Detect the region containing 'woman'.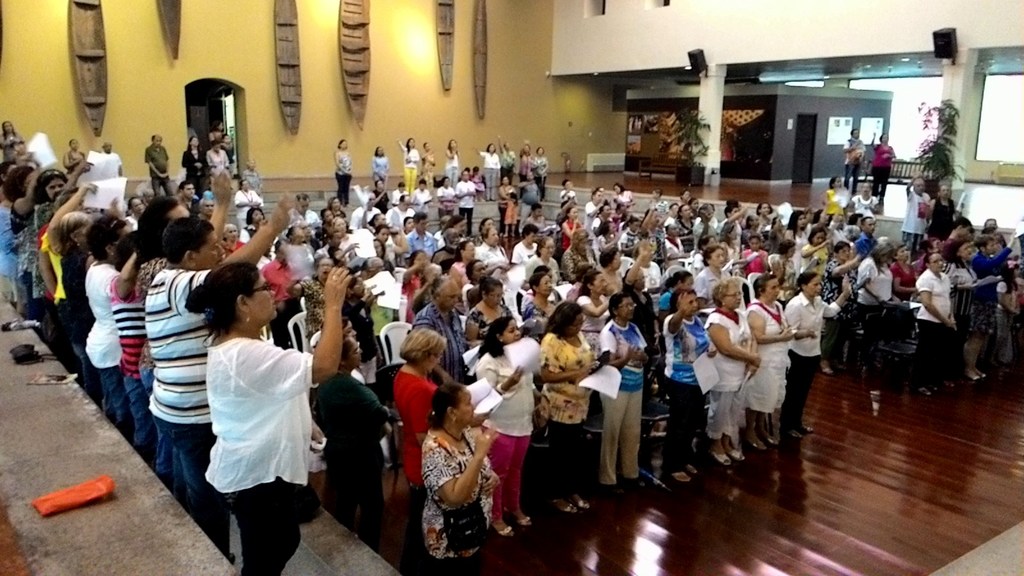
box(692, 247, 738, 303).
